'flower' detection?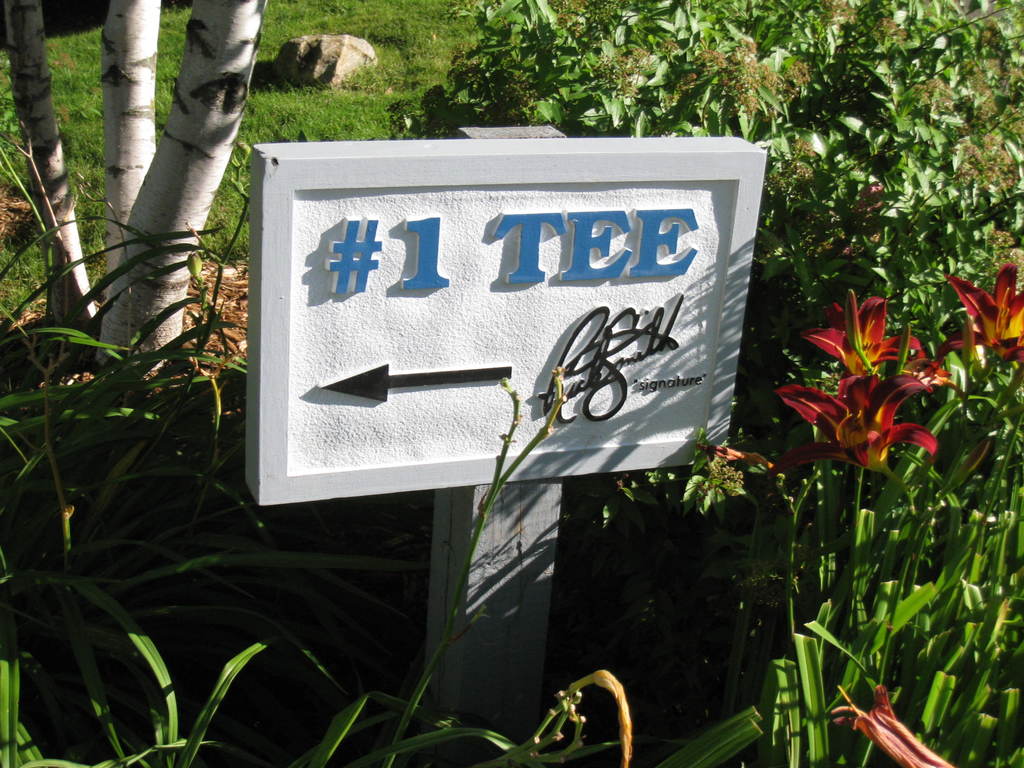
(935, 261, 1023, 358)
